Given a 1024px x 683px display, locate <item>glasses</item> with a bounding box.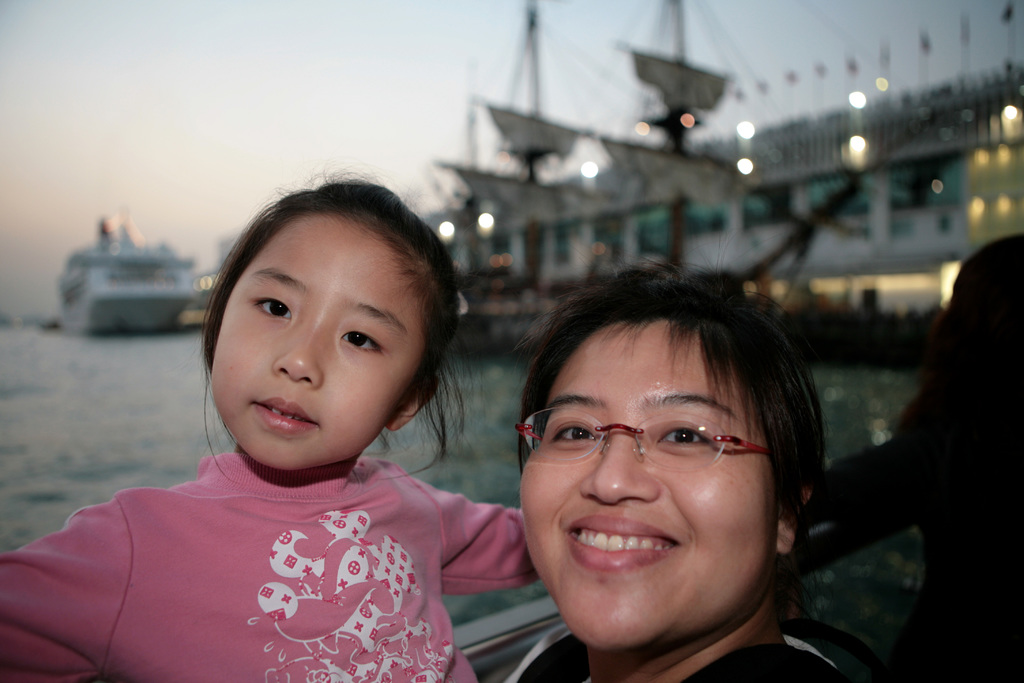
Located: region(524, 411, 788, 500).
